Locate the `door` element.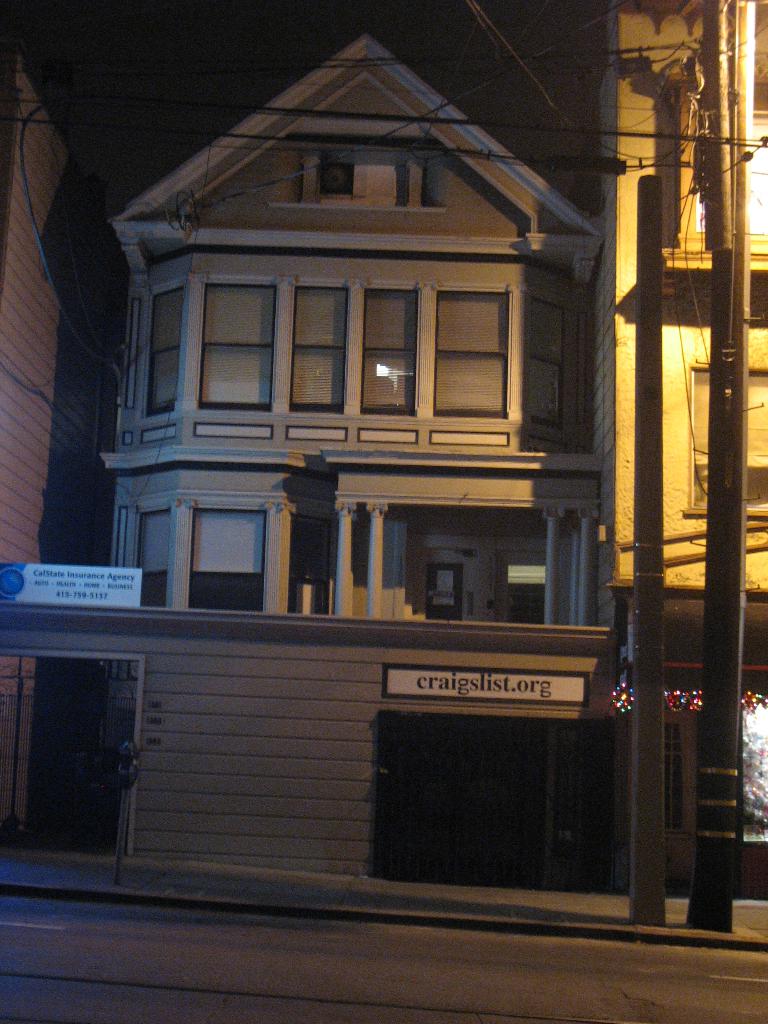
Element bbox: bbox(428, 562, 464, 619).
